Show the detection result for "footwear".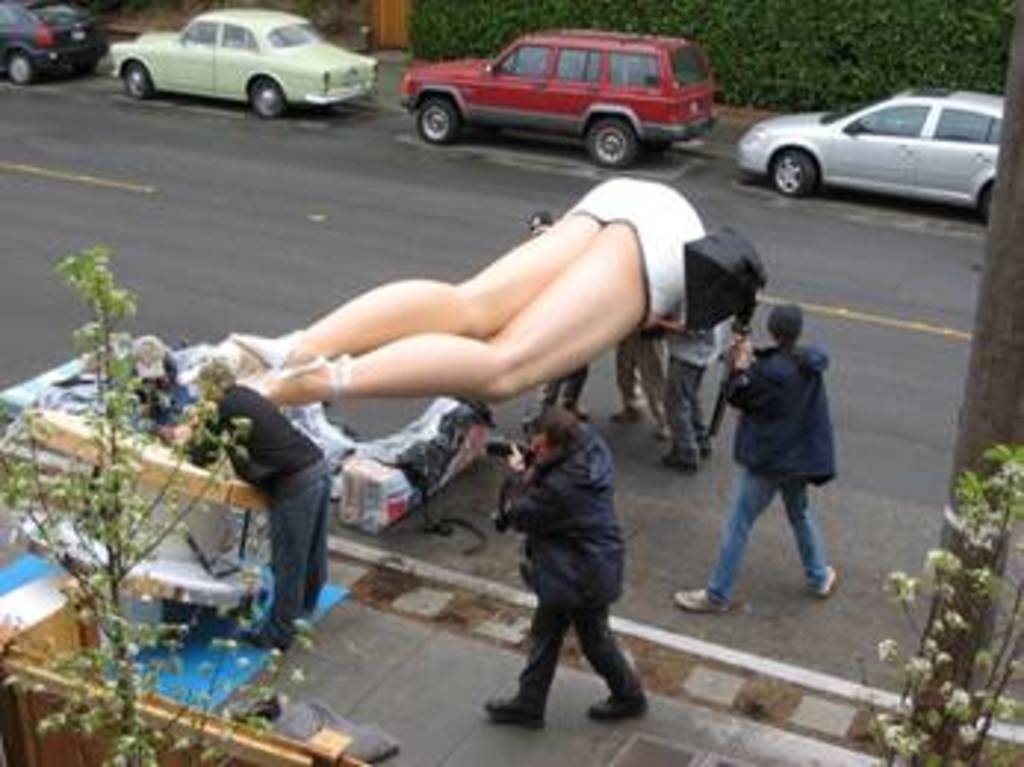
670:584:738:619.
